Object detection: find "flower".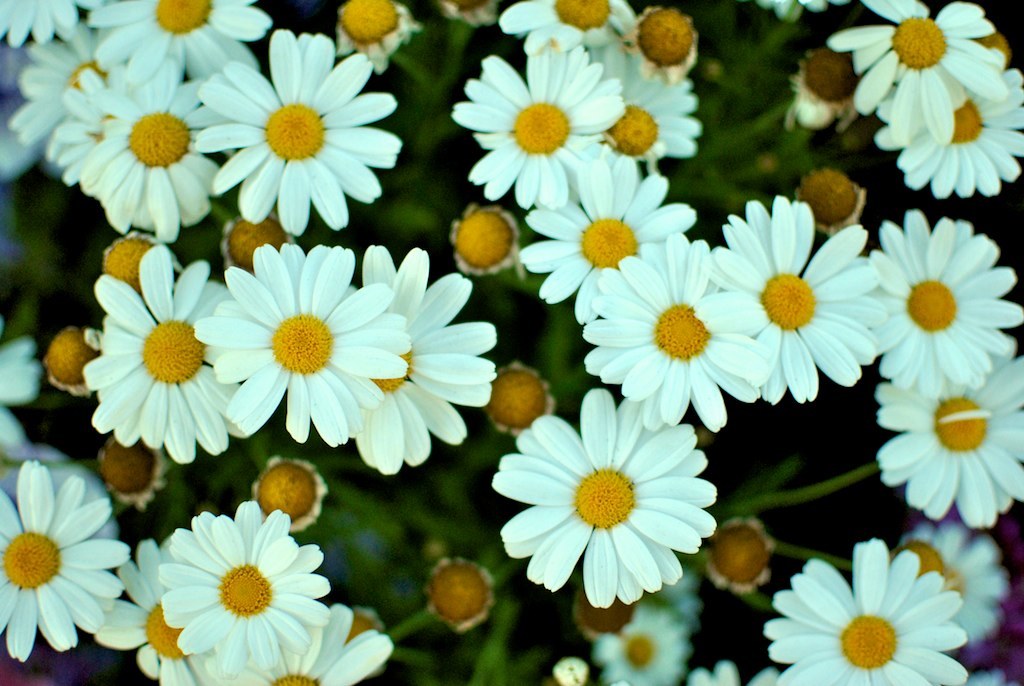
<bbox>98, 432, 172, 509</bbox>.
